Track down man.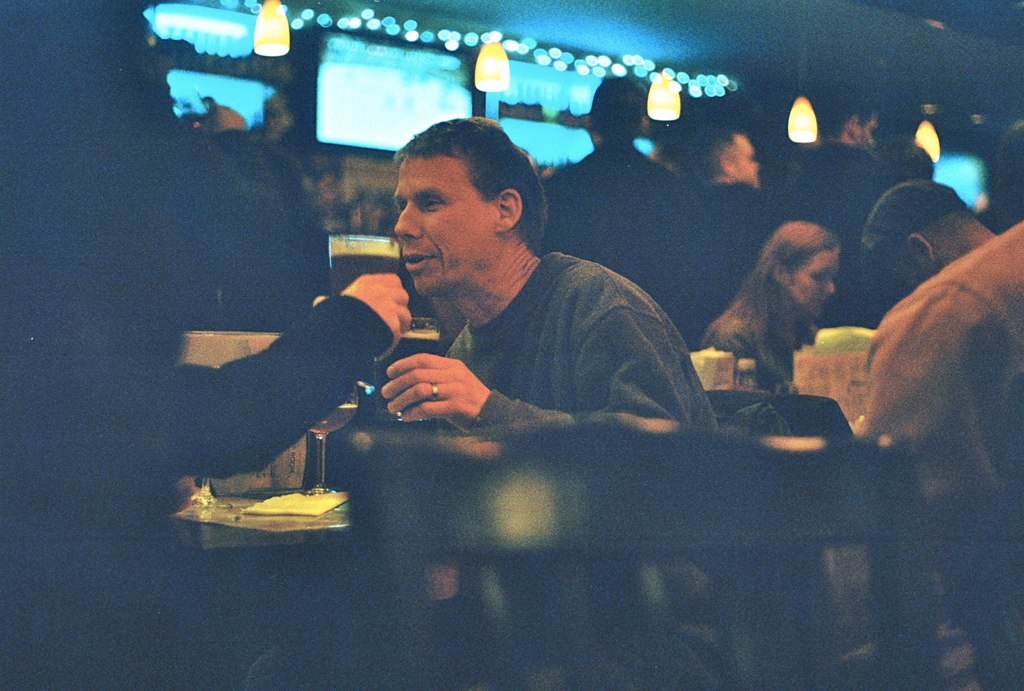
Tracked to [765, 70, 898, 223].
